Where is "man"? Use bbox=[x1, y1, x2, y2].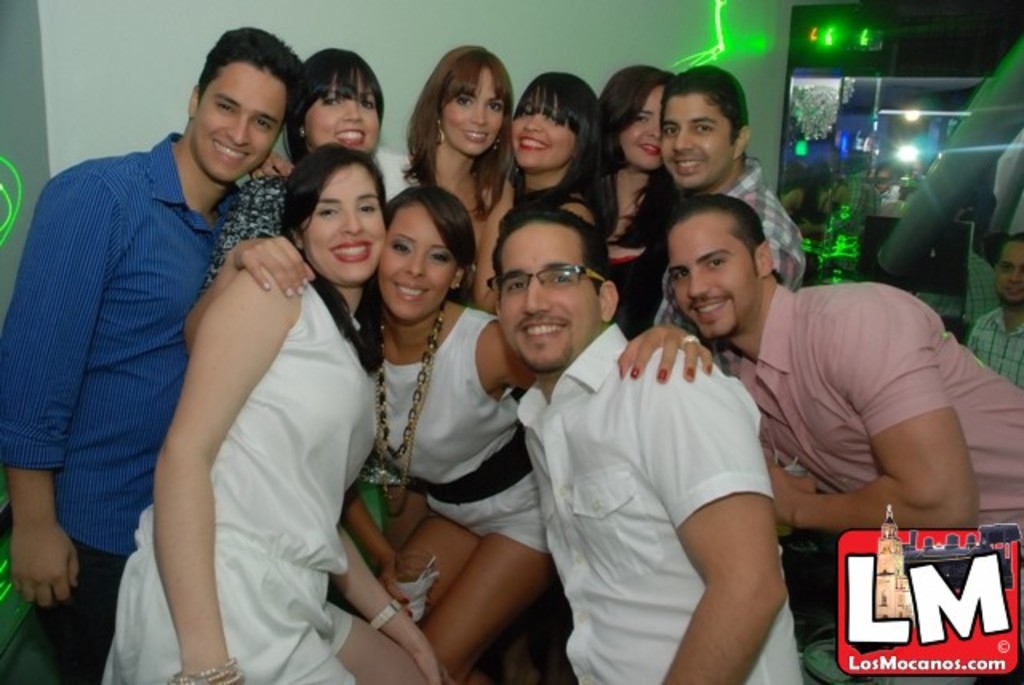
bbox=[0, 24, 296, 683].
